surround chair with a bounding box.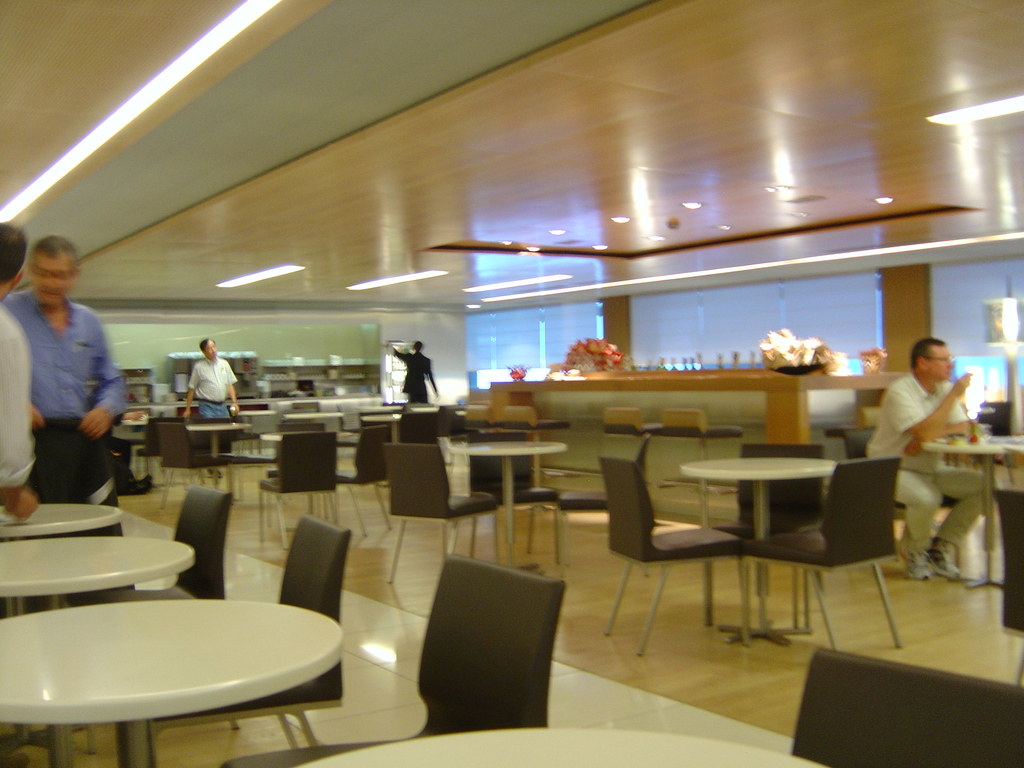
bbox=[135, 415, 170, 477].
